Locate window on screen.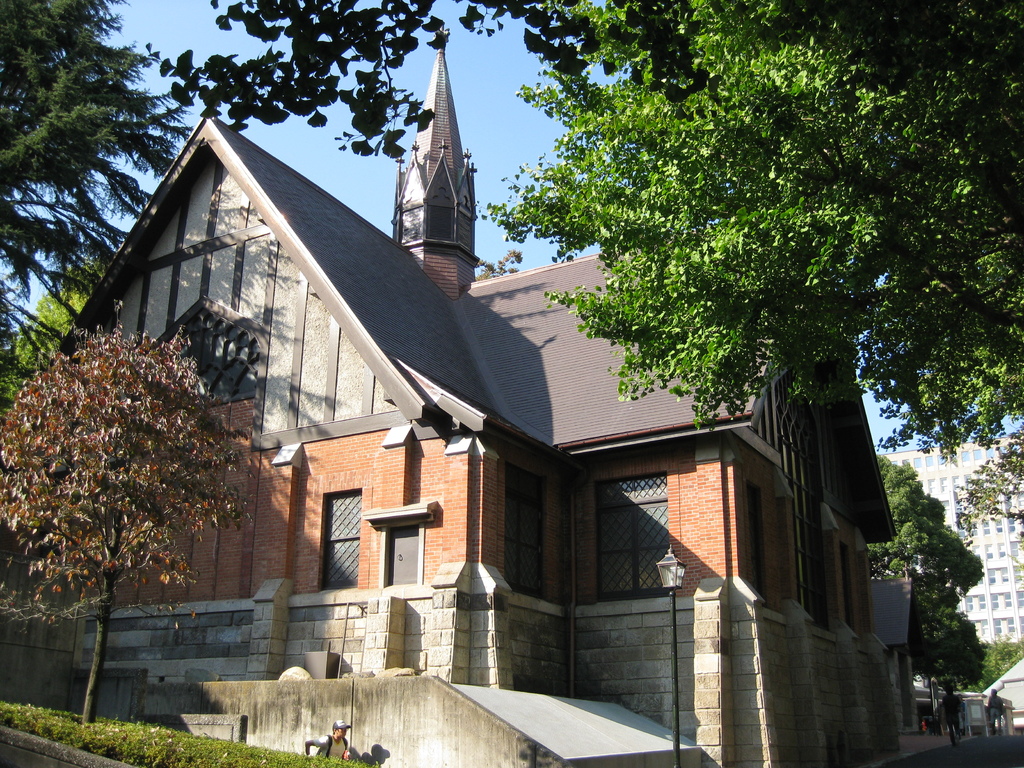
On screen at 367, 504, 440, 589.
